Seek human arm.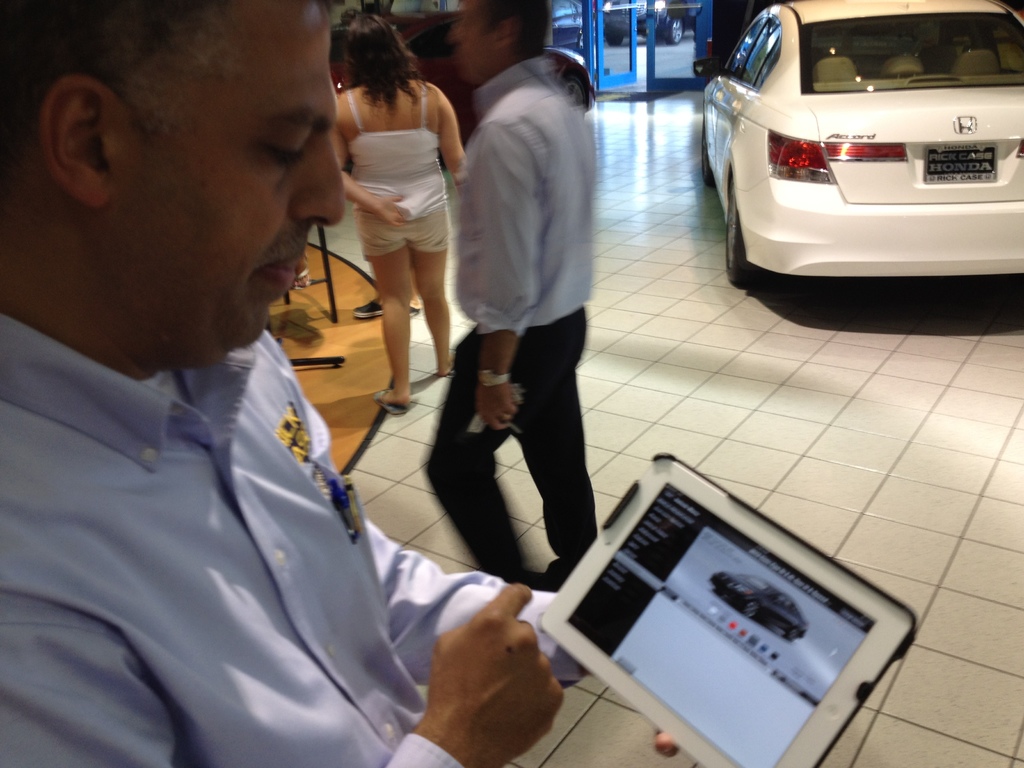
BBox(374, 578, 567, 767).
